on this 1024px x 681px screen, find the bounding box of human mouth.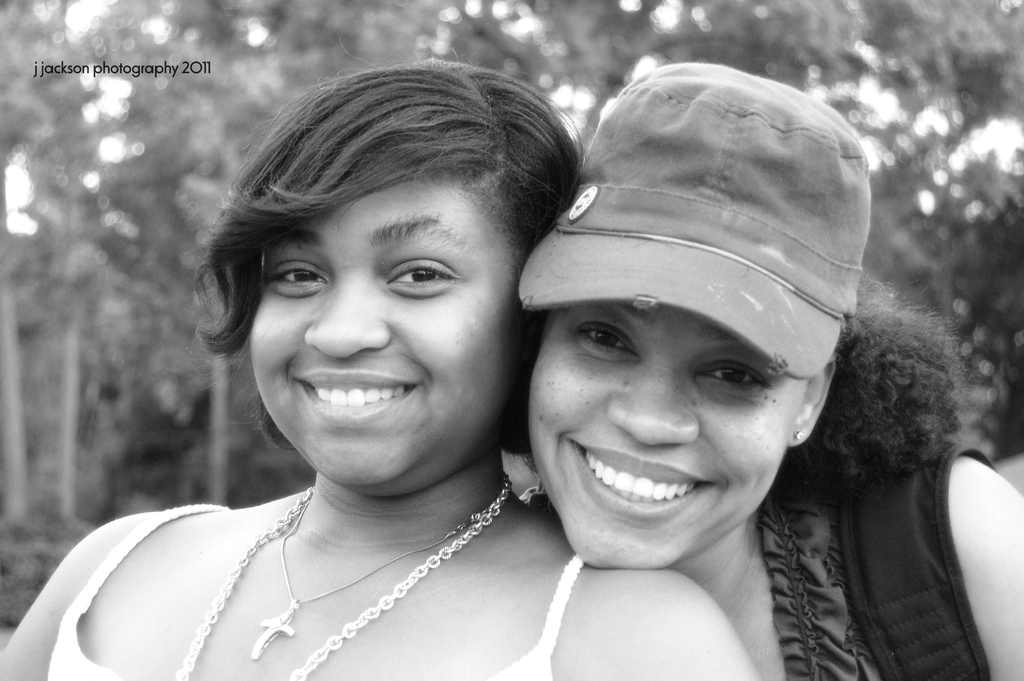
Bounding box: rect(291, 366, 424, 427).
